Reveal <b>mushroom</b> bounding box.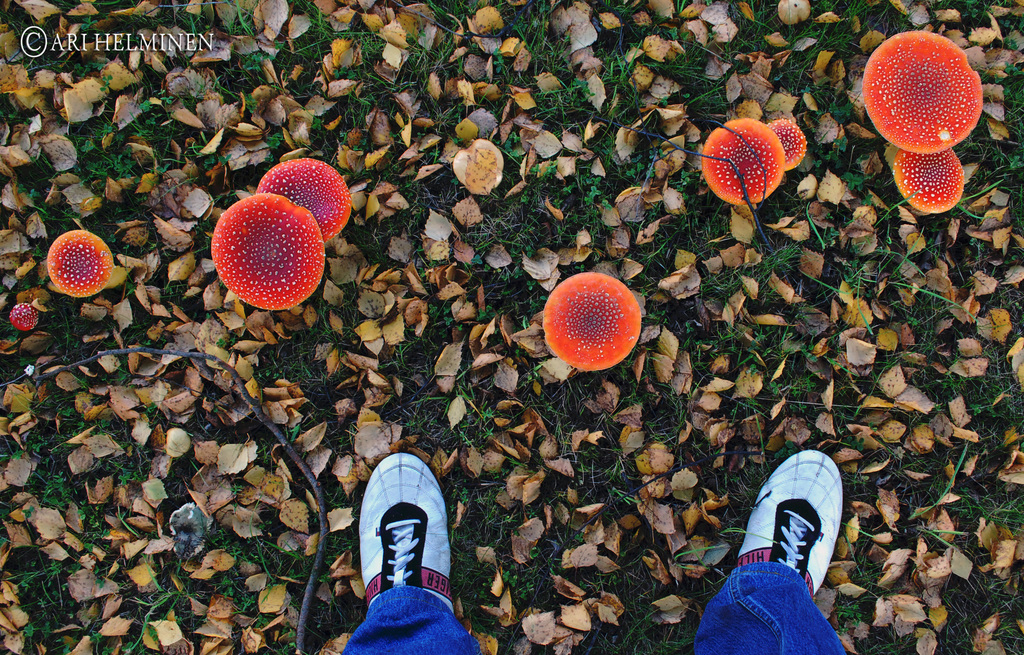
Revealed: rect(695, 115, 780, 204).
